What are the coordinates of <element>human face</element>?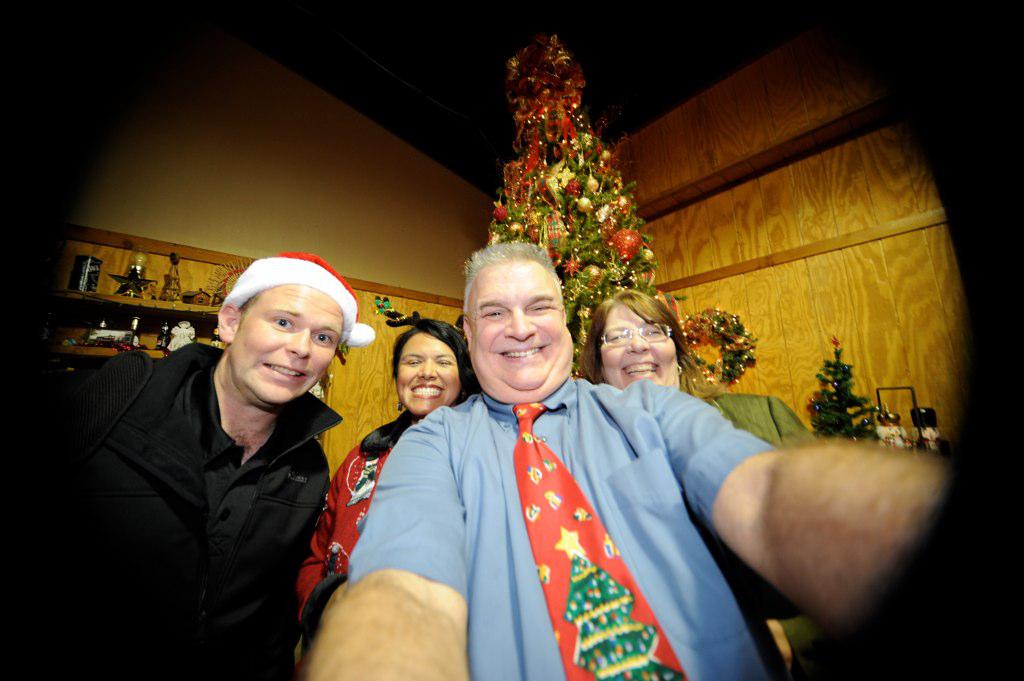
BBox(394, 333, 460, 414).
